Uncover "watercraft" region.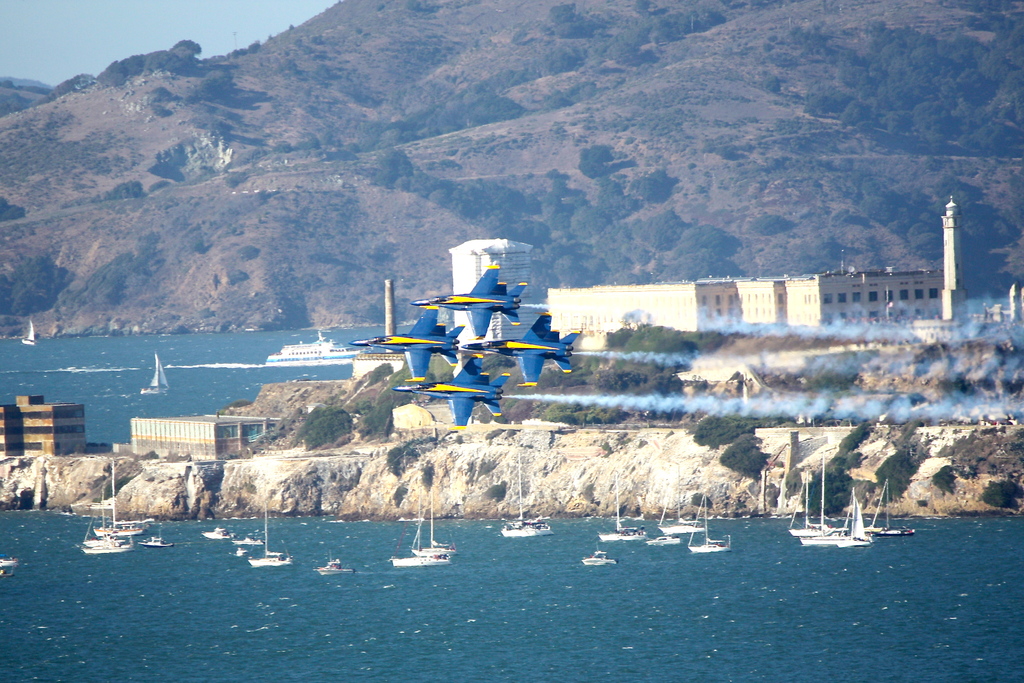
Uncovered: left=785, top=475, right=915, bottom=561.
